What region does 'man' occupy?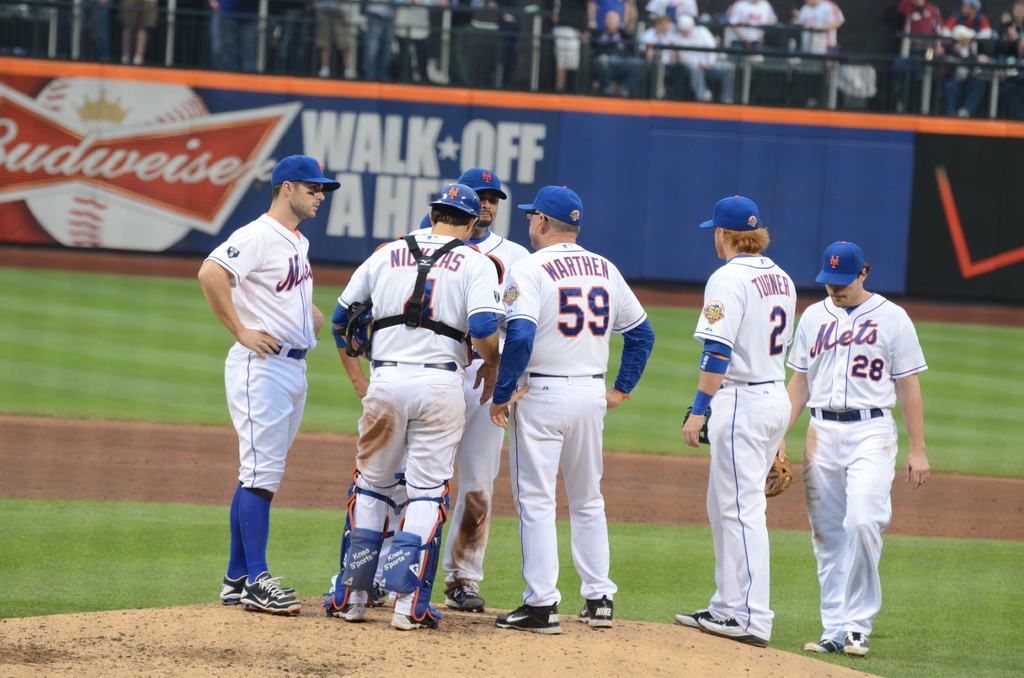
left=367, top=0, right=396, bottom=77.
